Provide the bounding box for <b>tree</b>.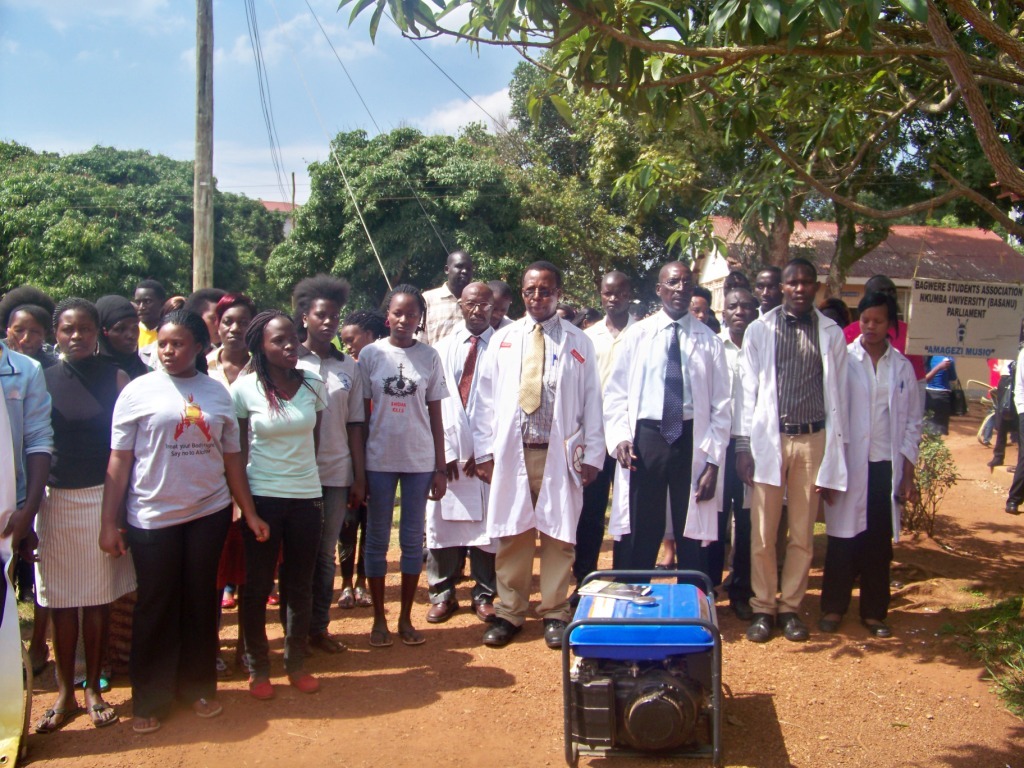
[left=503, top=40, right=762, bottom=277].
